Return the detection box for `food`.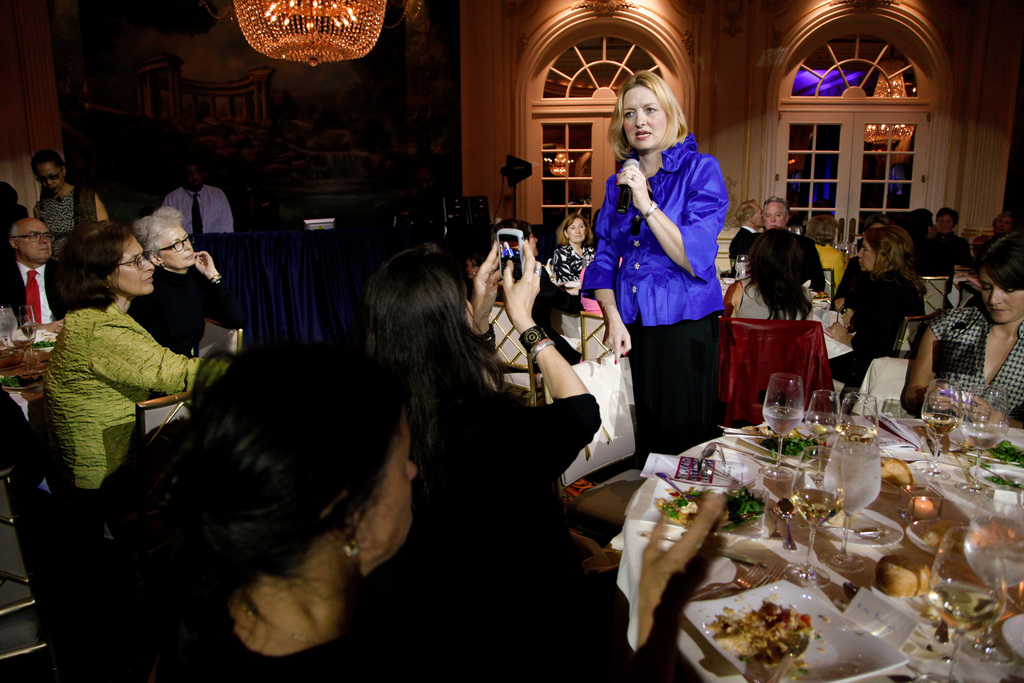
<bbox>0, 373, 45, 389</bbox>.
